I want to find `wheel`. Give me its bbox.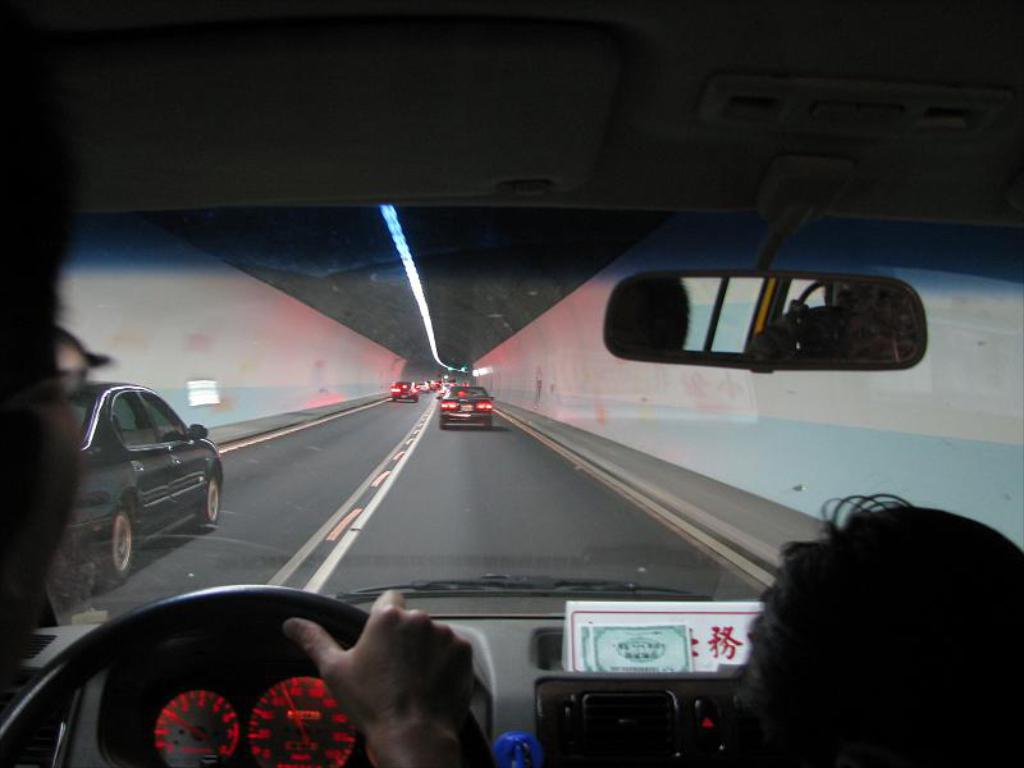
197:475:220:535.
